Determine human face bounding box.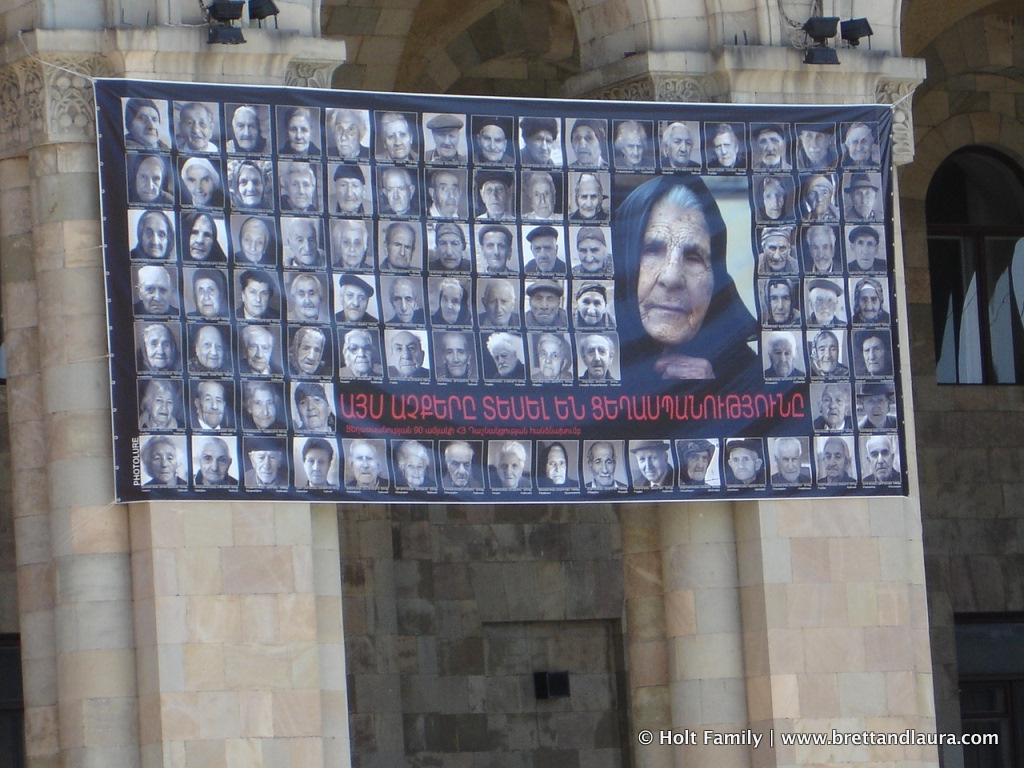
Determined: [x1=287, y1=173, x2=311, y2=206].
